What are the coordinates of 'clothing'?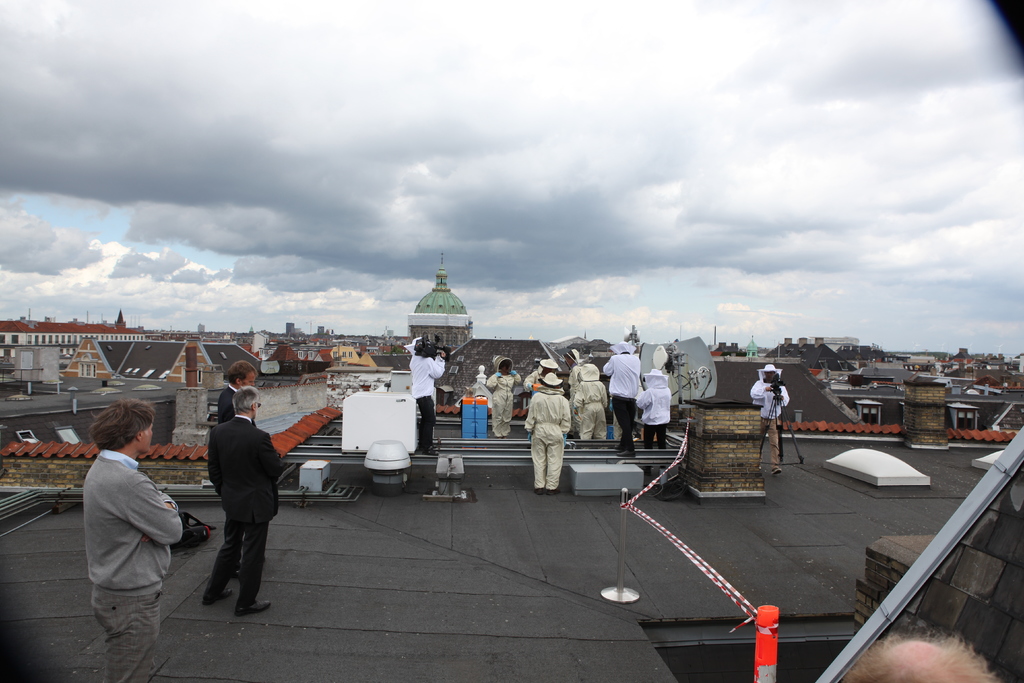
left=220, top=375, right=239, bottom=423.
